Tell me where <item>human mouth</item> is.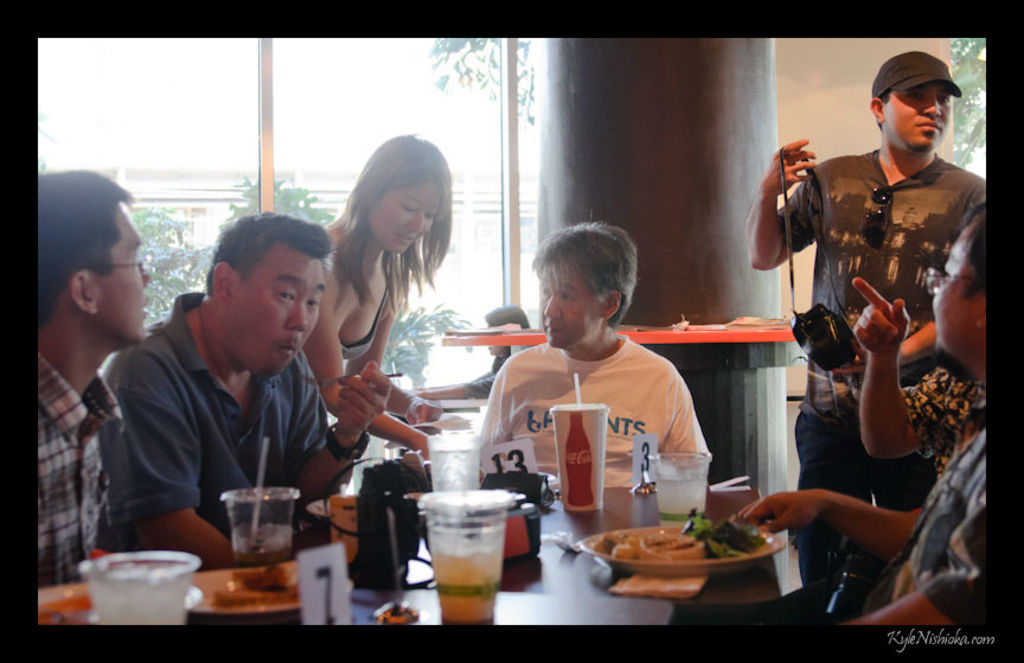
<item>human mouth</item> is at [403,235,412,244].
